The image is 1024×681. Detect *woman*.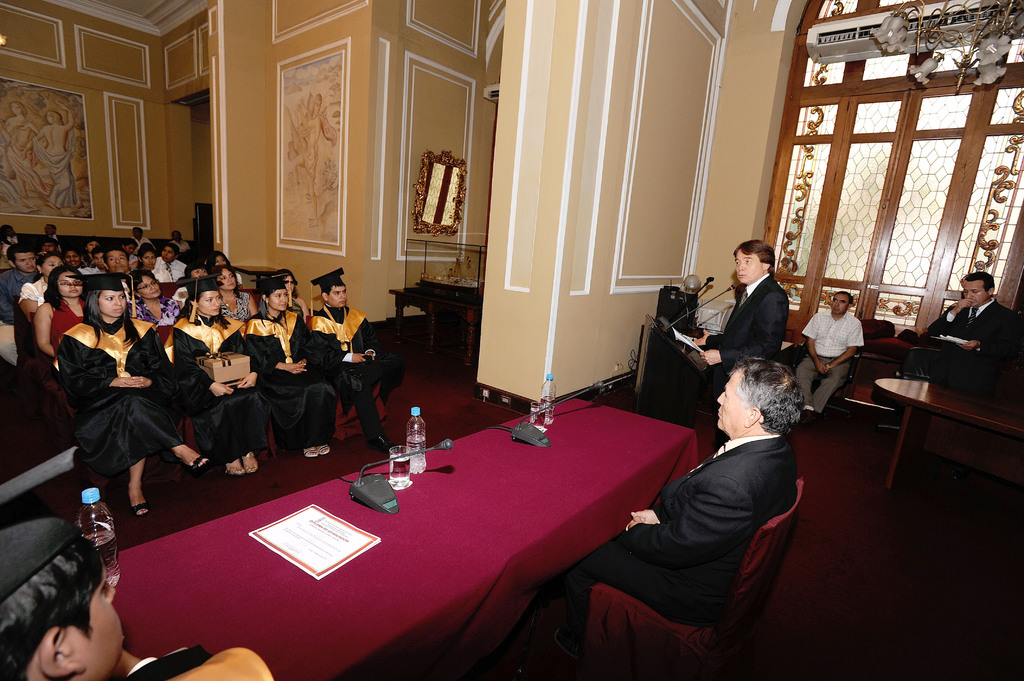
Detection: pyautogui.locateOnScreen(217, 264, 260, 319).
